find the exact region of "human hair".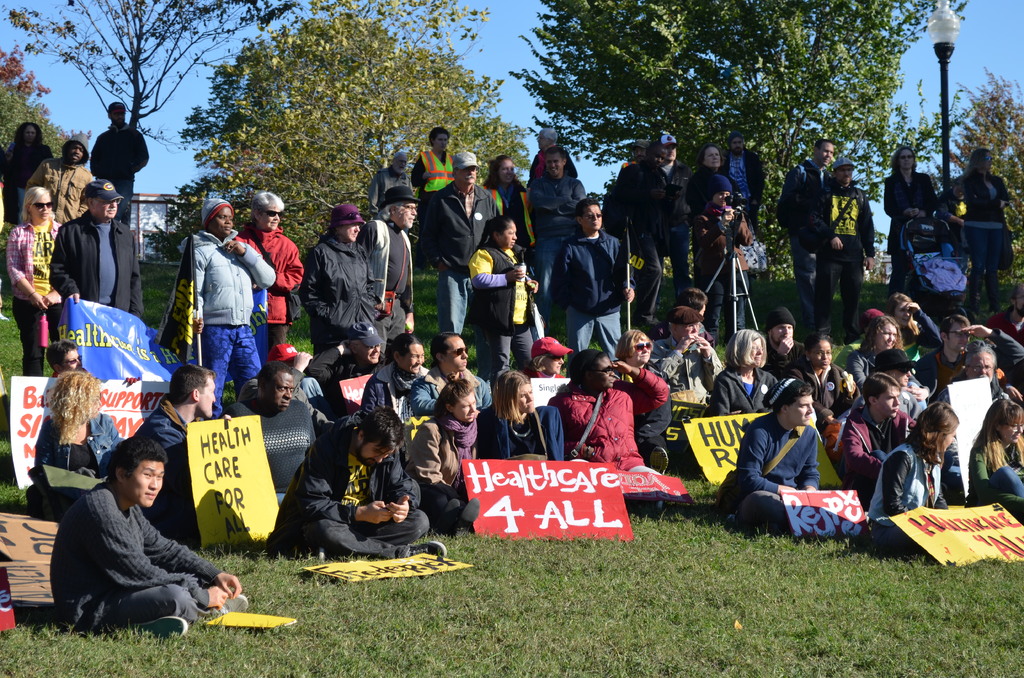
Exact region: left=612, top=328, right=655, bottom=359.
